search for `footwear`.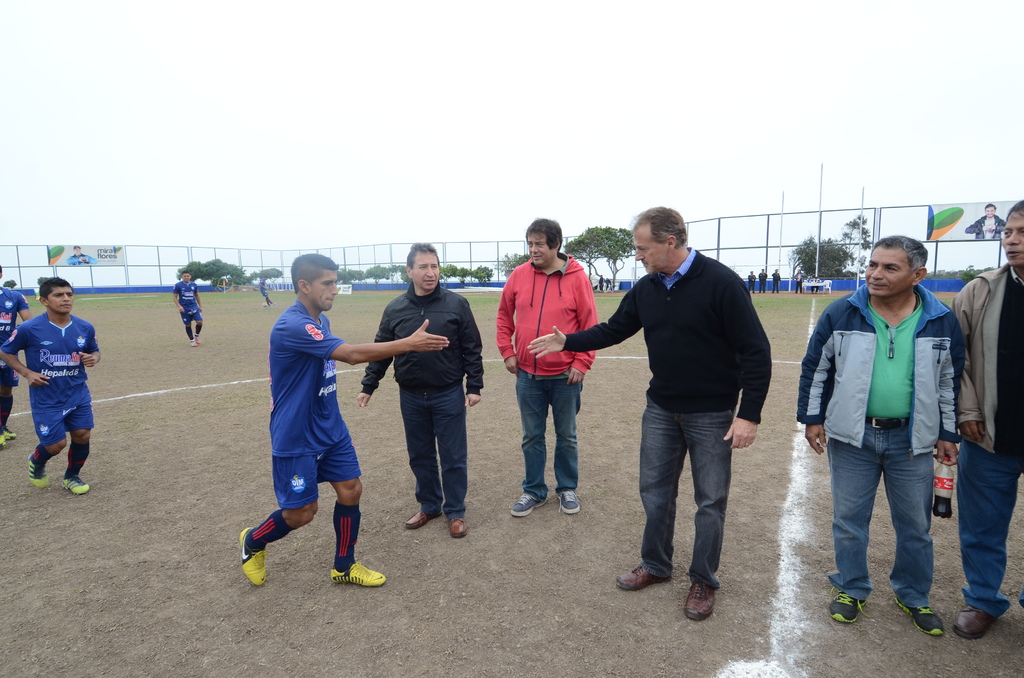
Found at (0,423,17,451).
